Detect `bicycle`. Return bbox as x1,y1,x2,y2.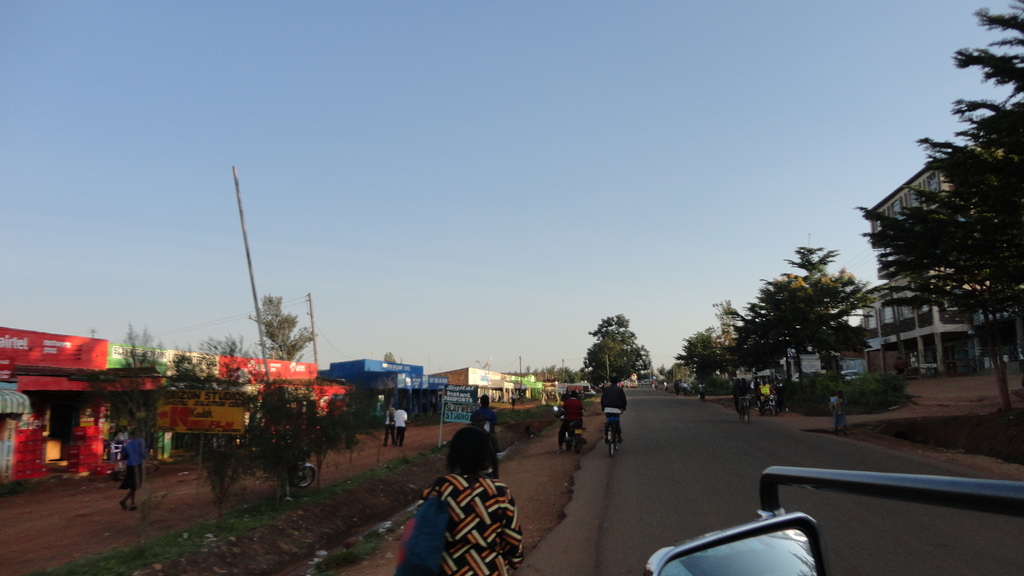
740,397,754,429.
